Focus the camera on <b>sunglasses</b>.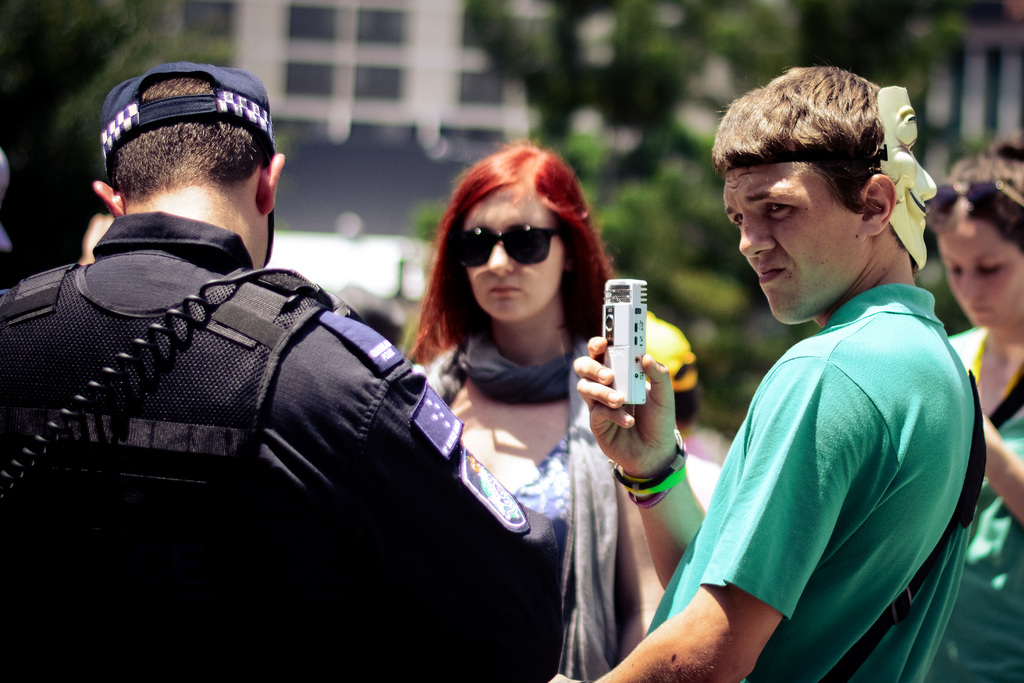
Focus region: select_region(458, 226, 561, 268).
